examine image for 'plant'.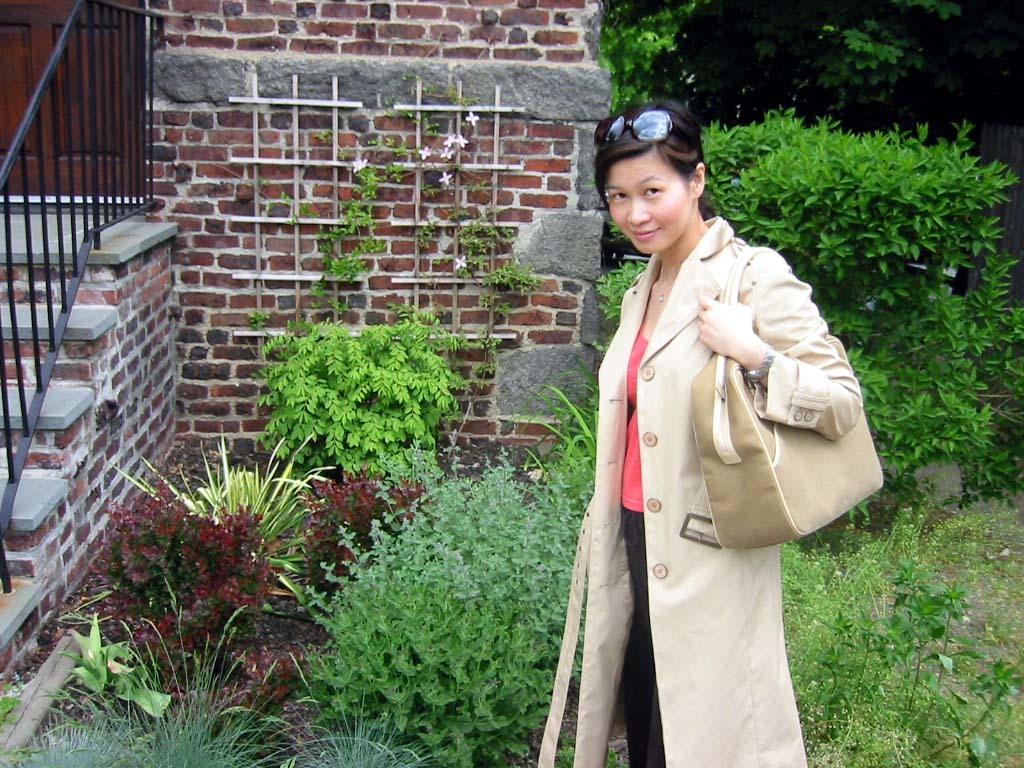
Examination result: crop(109, 421, 361, 619).
